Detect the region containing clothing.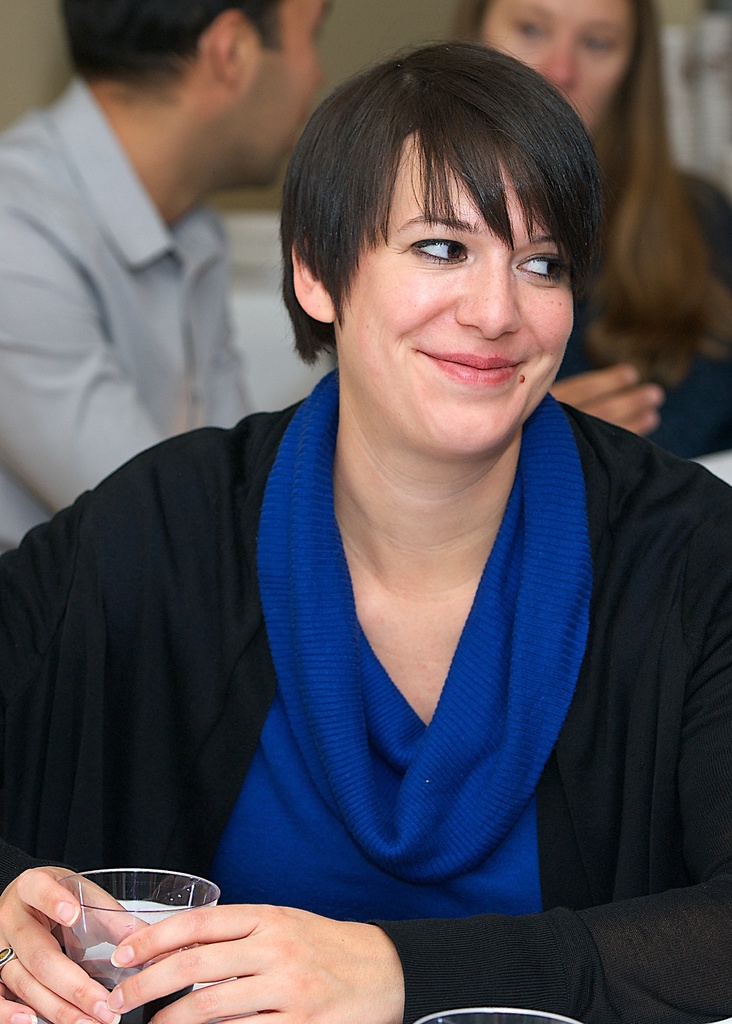
locate(0, 76, 263, 563).
